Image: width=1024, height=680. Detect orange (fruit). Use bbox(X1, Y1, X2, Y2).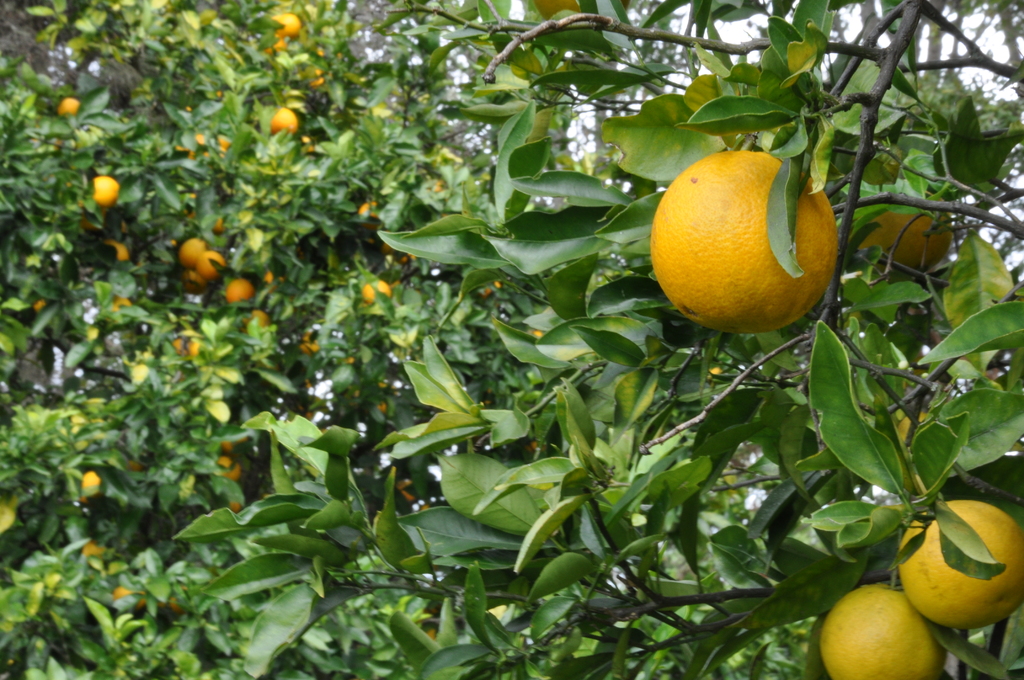
bbox(271, 13, 296, 40).
